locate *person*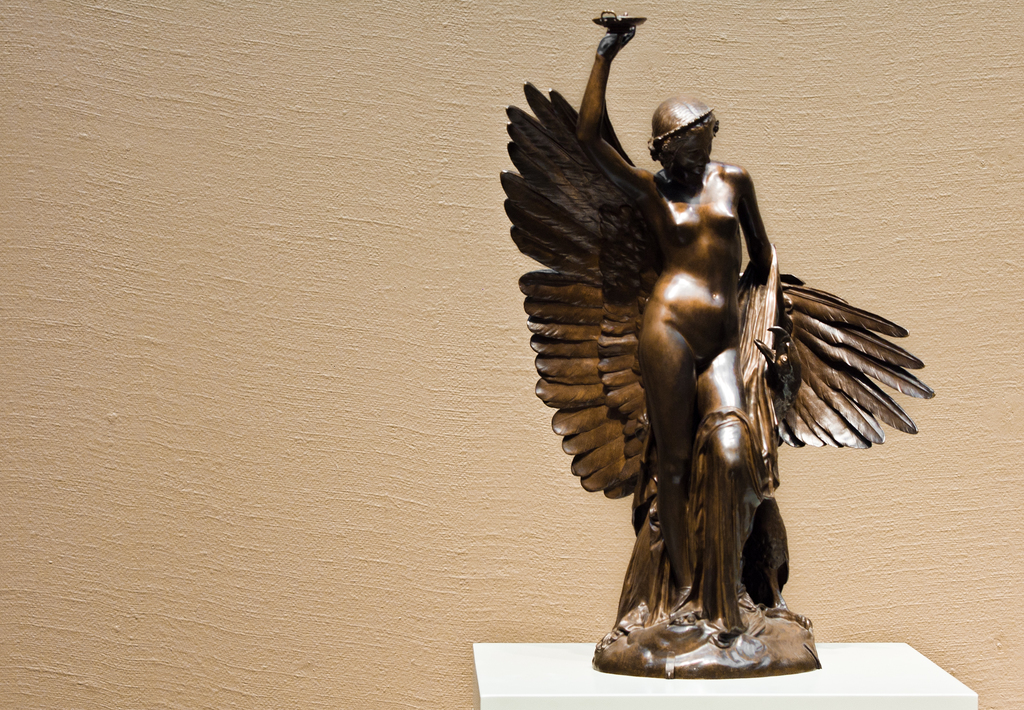
detection(568, 22, 774, 614)
